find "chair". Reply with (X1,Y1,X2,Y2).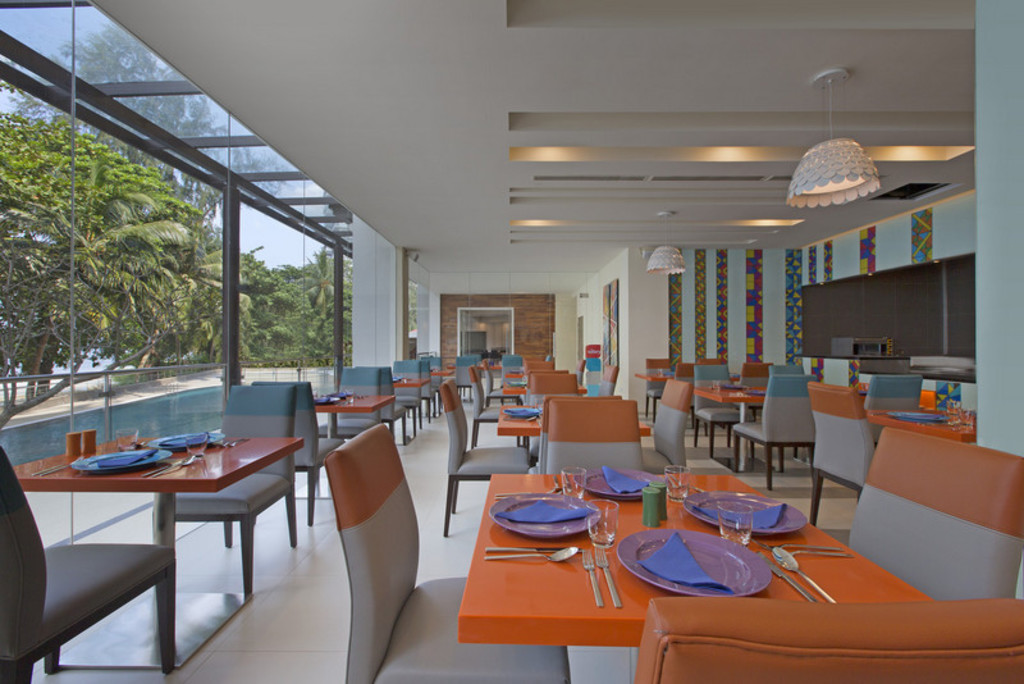
(502,356,527,392).
